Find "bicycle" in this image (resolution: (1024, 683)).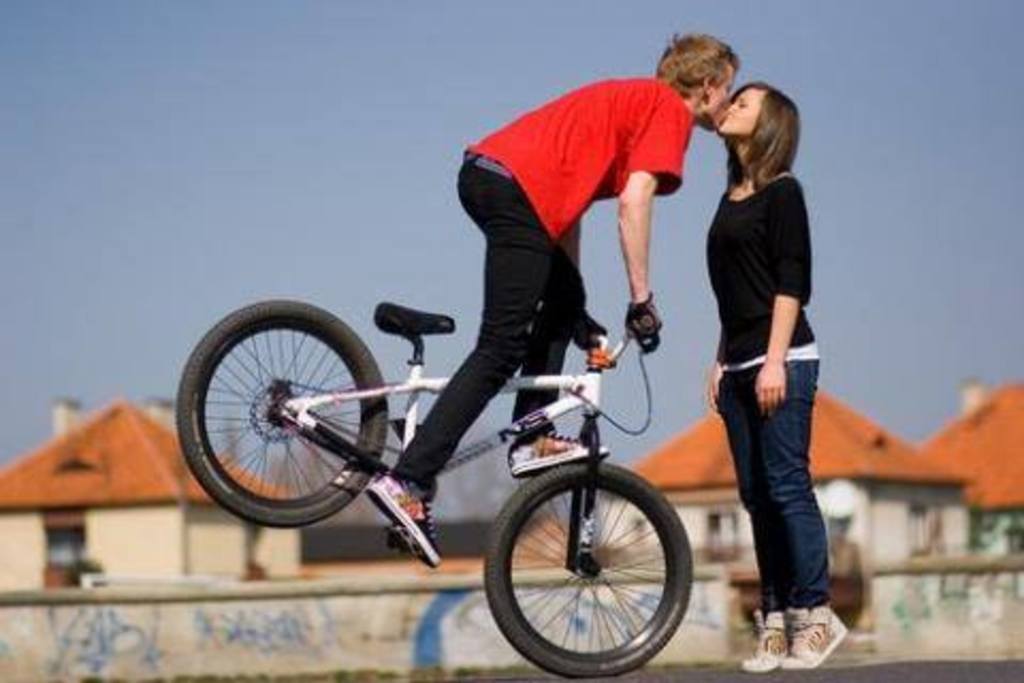
<bbox>177, 292, 698, 679</bbox>.
